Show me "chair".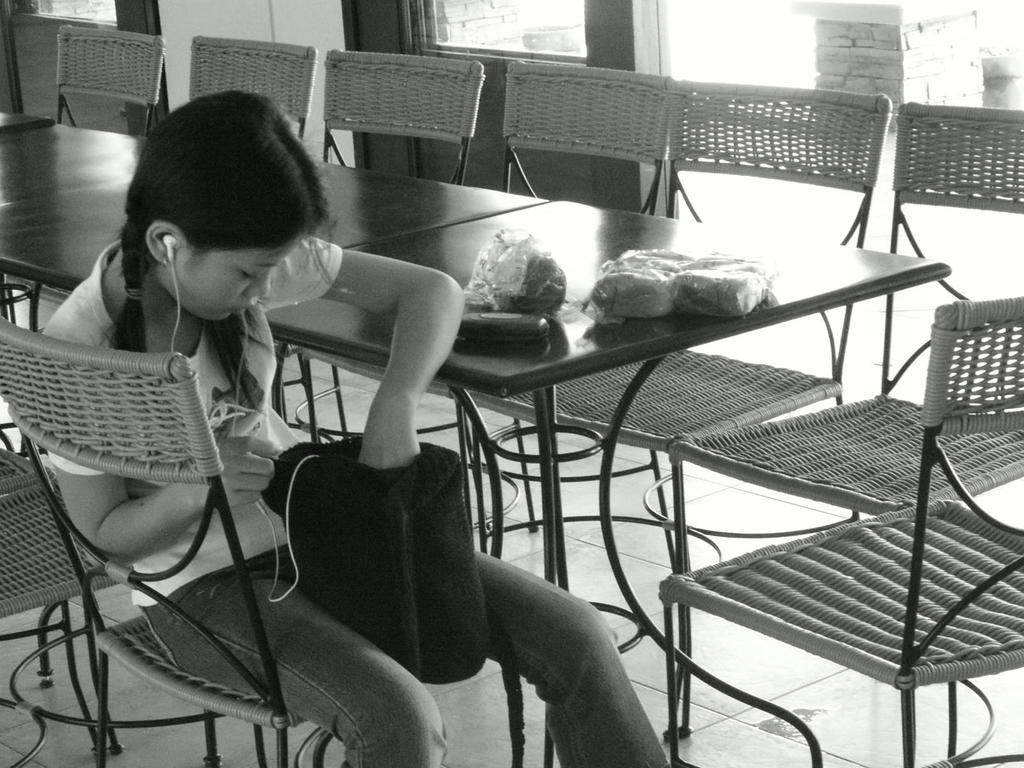
"chair" is here: {"x1": 275, "y1": 45, "x2": 542, "y2": 552}.
